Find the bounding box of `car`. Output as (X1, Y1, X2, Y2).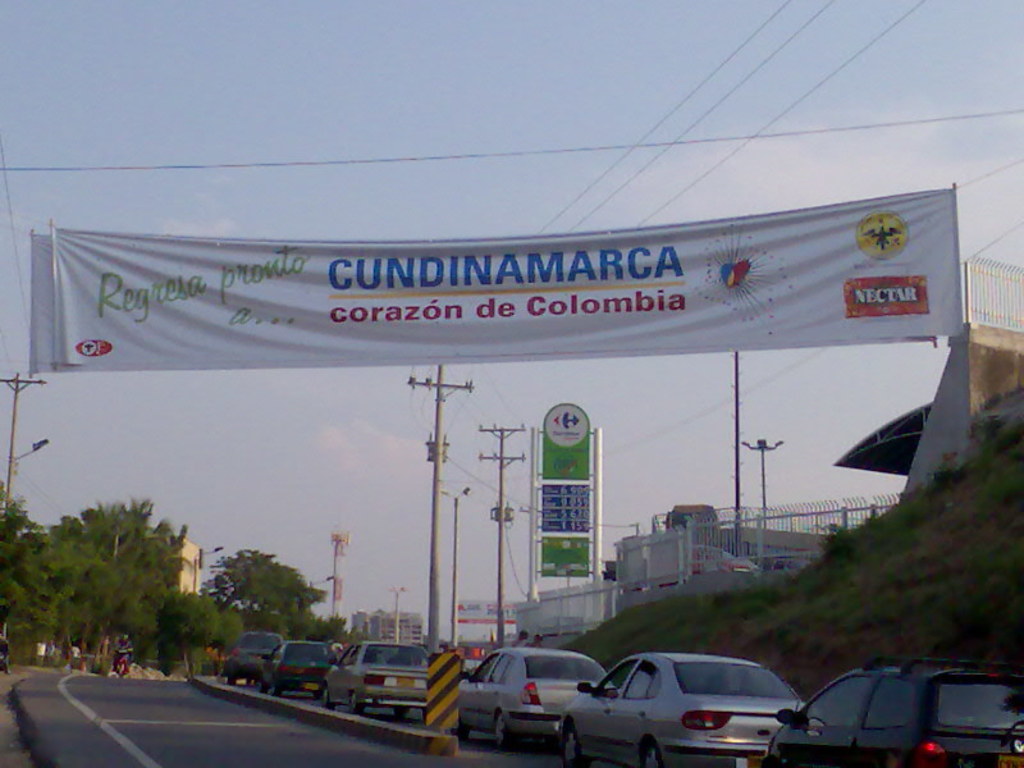
(259, 640, 333, 695).
